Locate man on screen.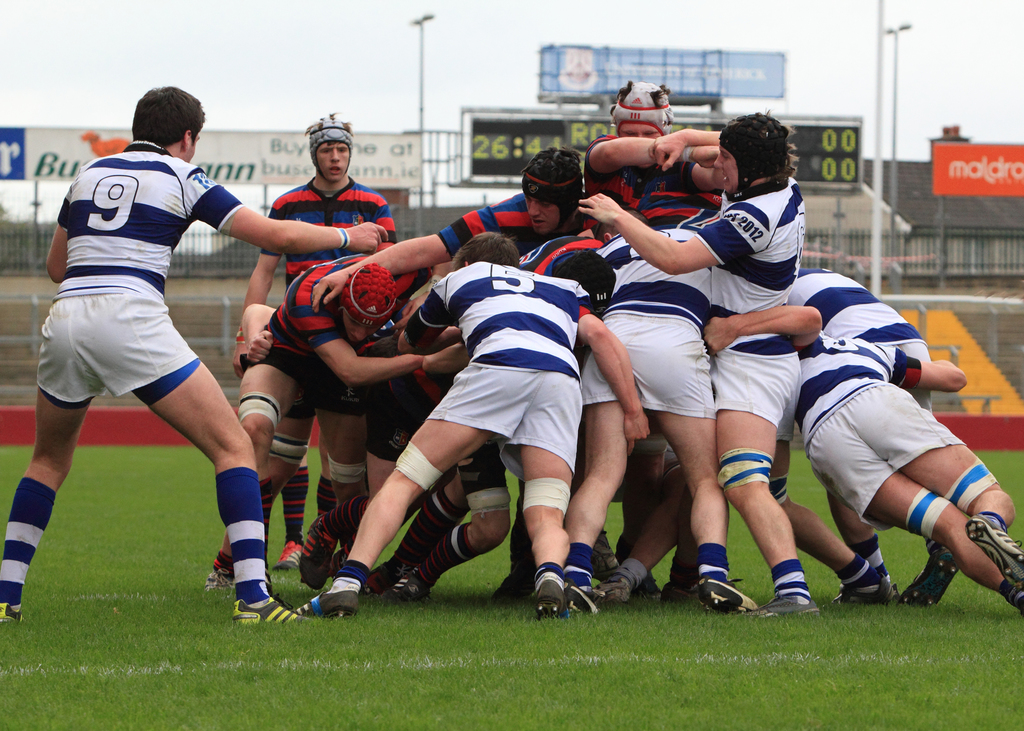
On screen at 701,305,1023,622.
